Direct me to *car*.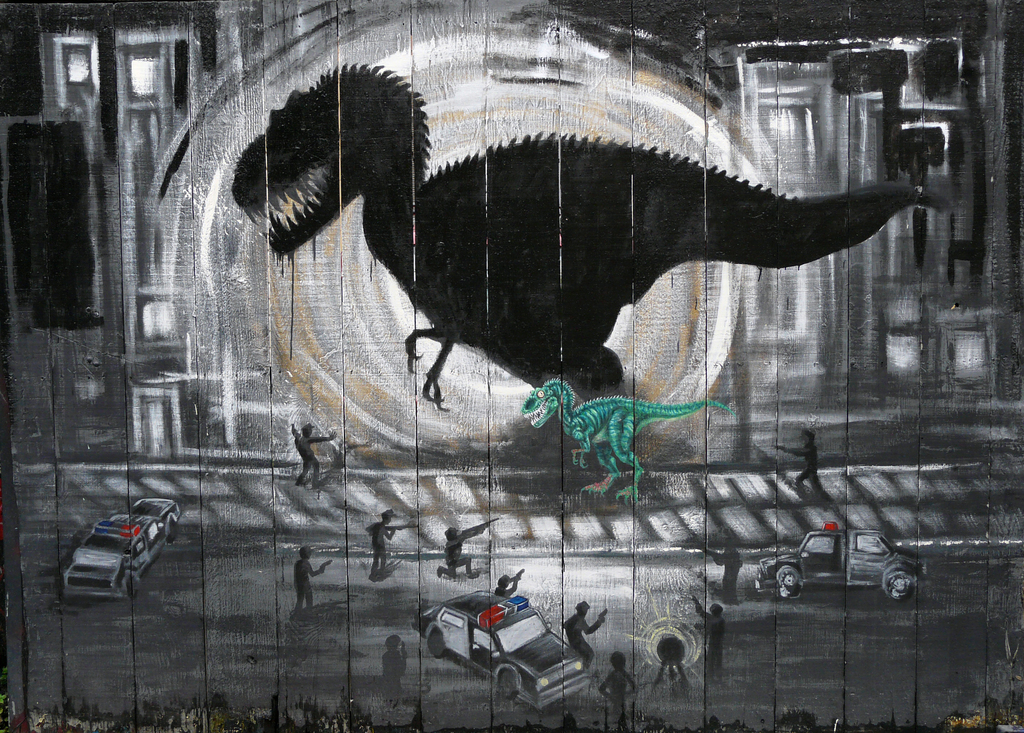
Direction: [x1=755, y1=523, x2=931, y2=615].
